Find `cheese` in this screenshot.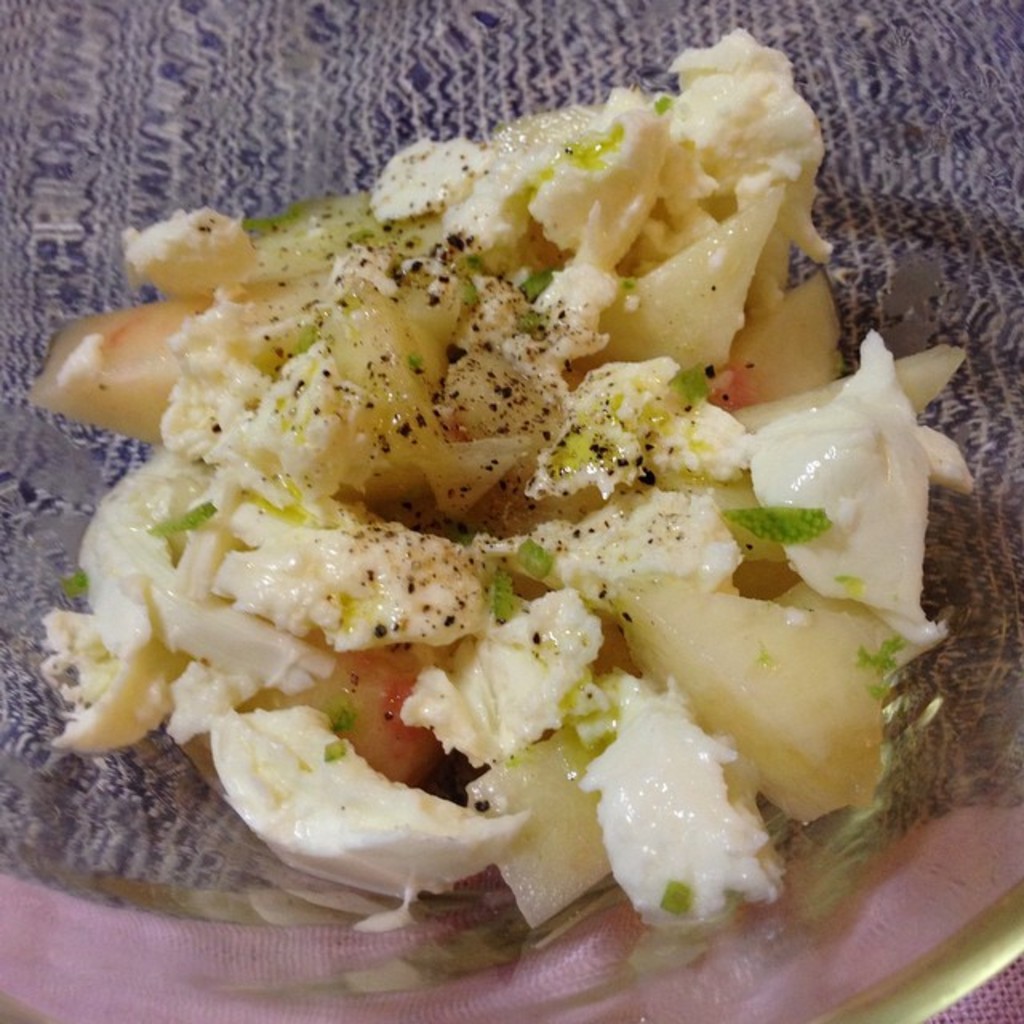
The bounding box for `cheese` is <bbox>731, 322, 1005, 653</bbox>.
